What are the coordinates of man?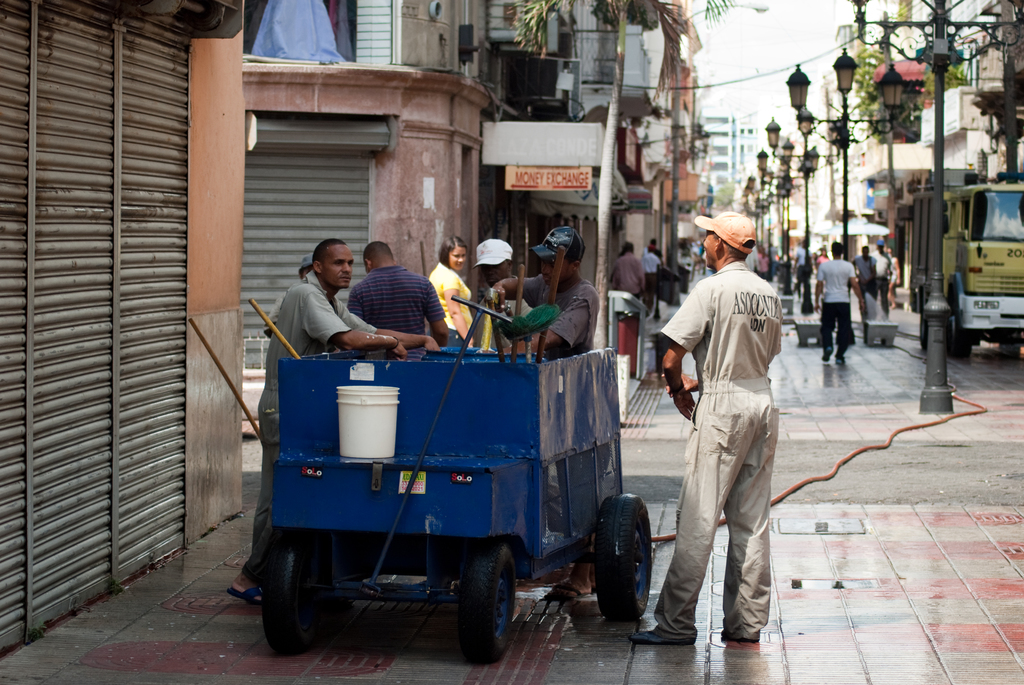
select_region(458, 243, 536, 360).
